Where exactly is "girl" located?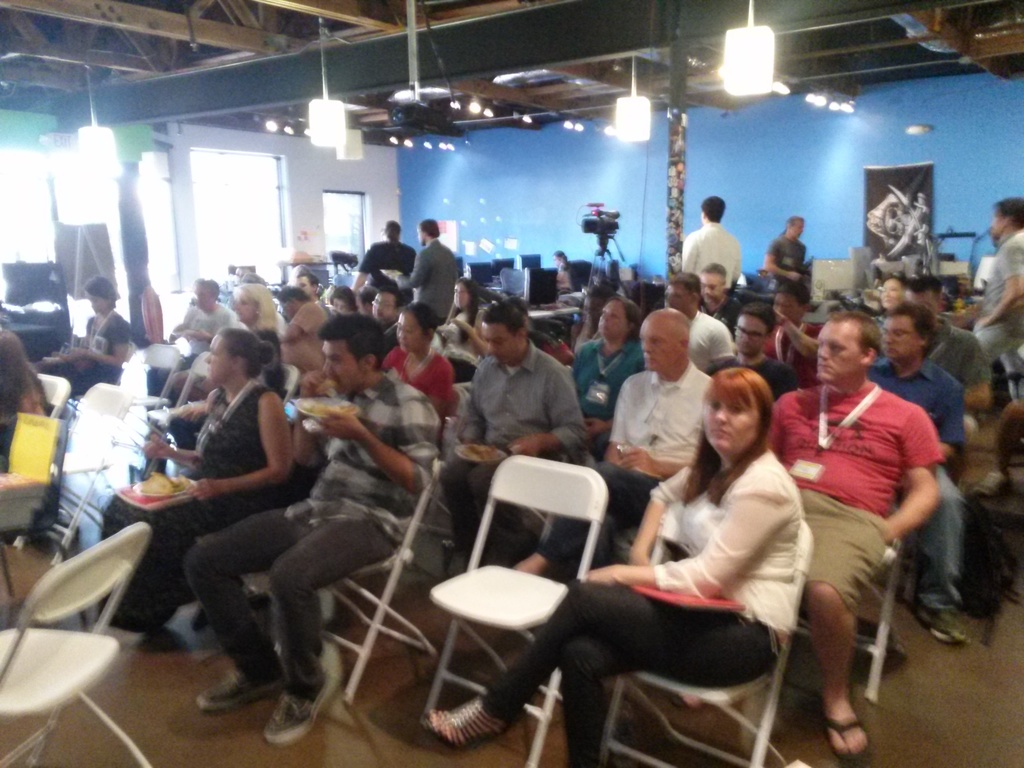
Its bounding box is <region>414, 367, 799, 767</region>.
